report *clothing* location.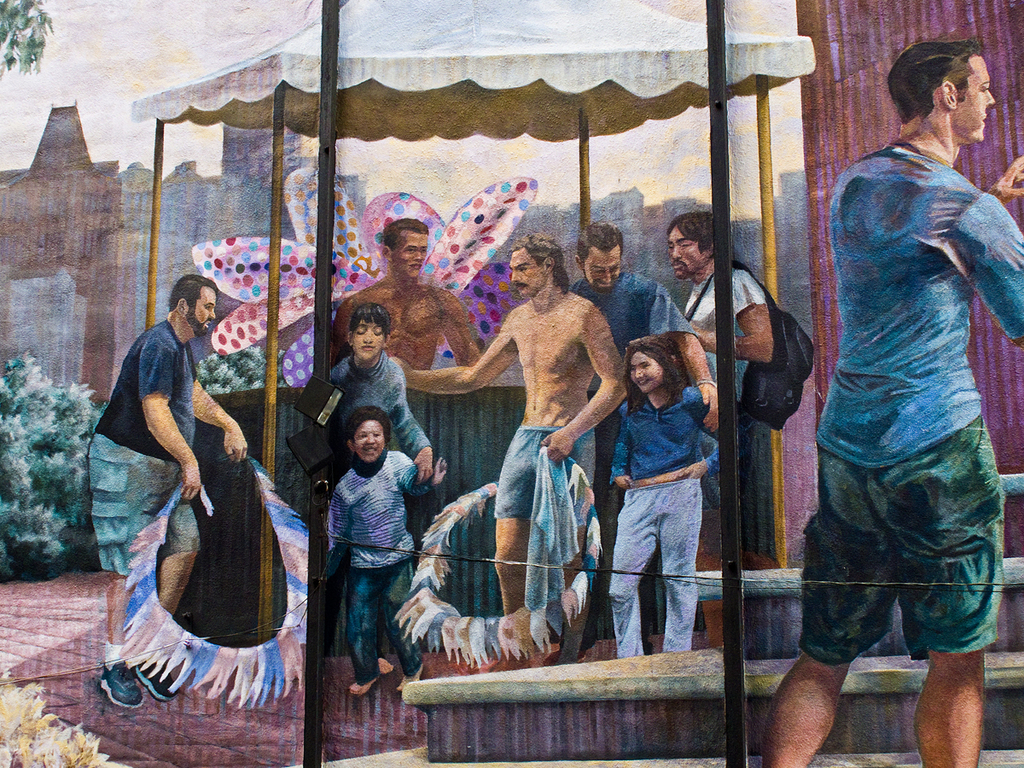
Report: Rect(681, 266, 777, 527).
